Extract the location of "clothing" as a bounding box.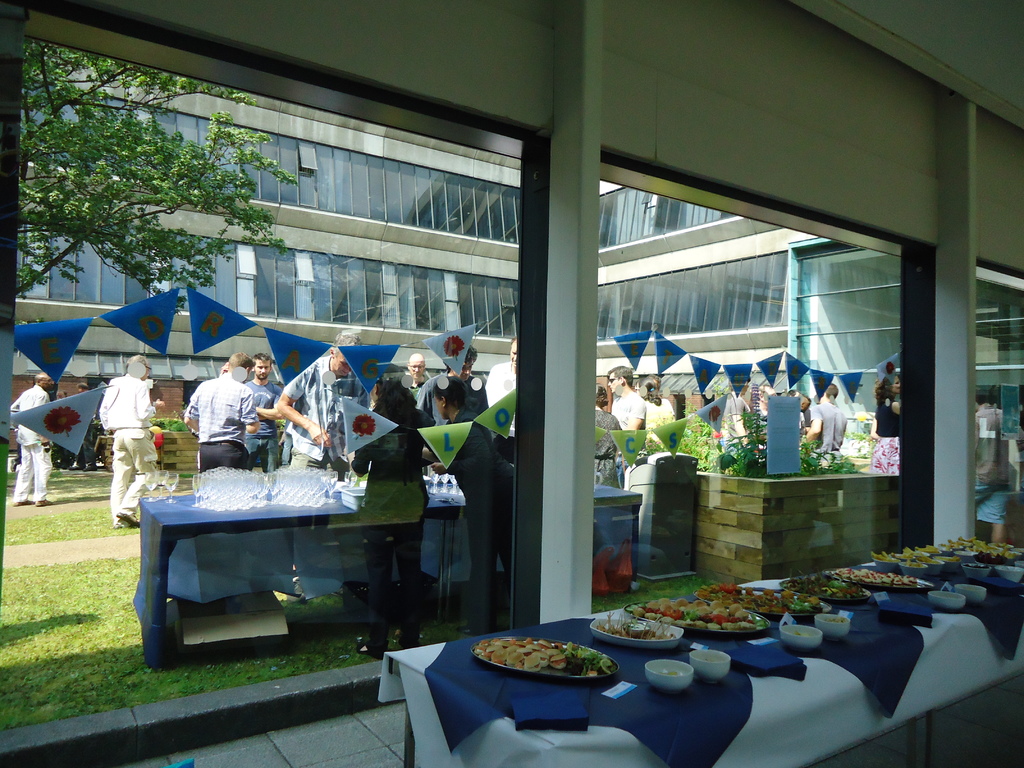
BBox(11, 392, 52, 502).
